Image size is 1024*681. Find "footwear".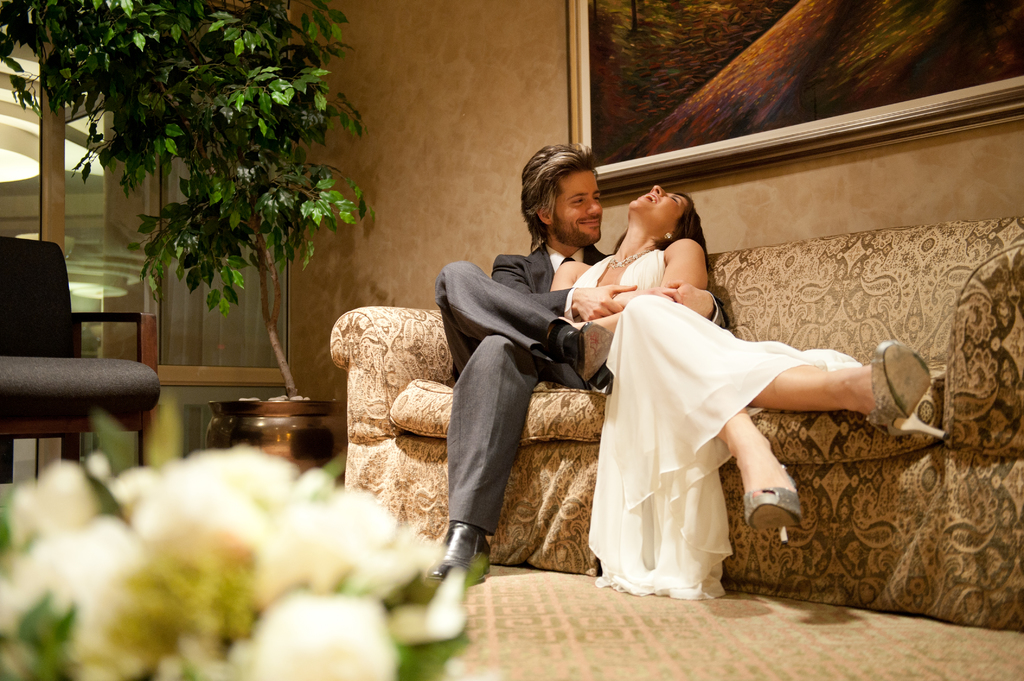
BBox(568, 317, 619, 391).
